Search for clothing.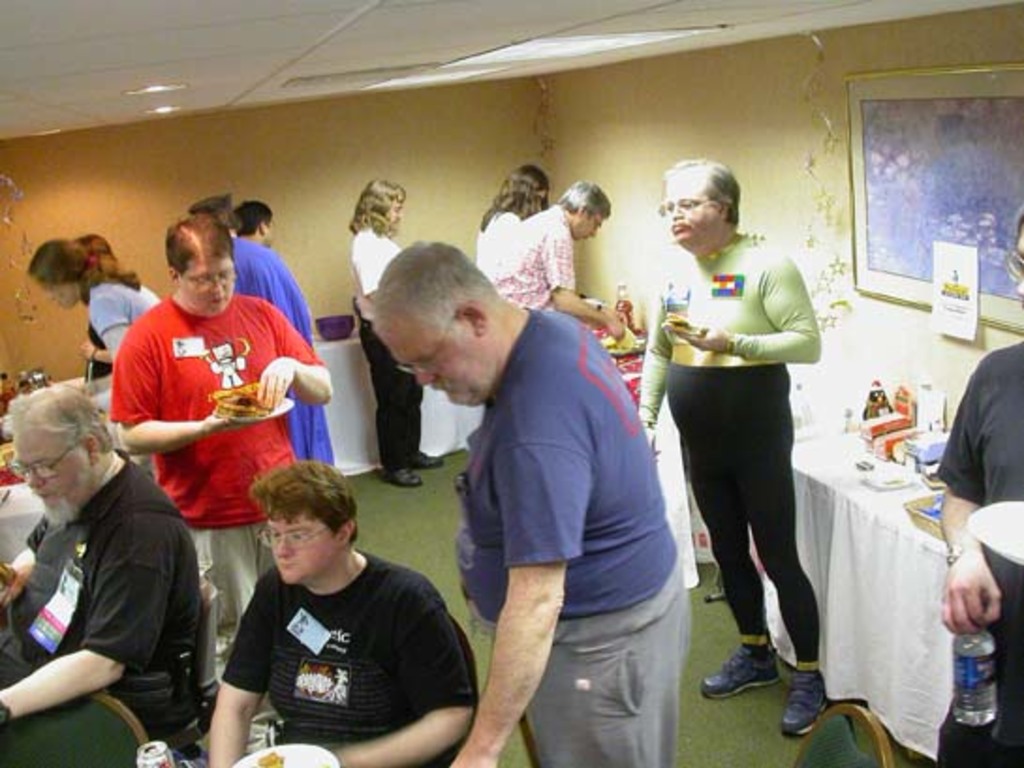
Found at (x1=633, y1=231, x2=821, y2=672).
